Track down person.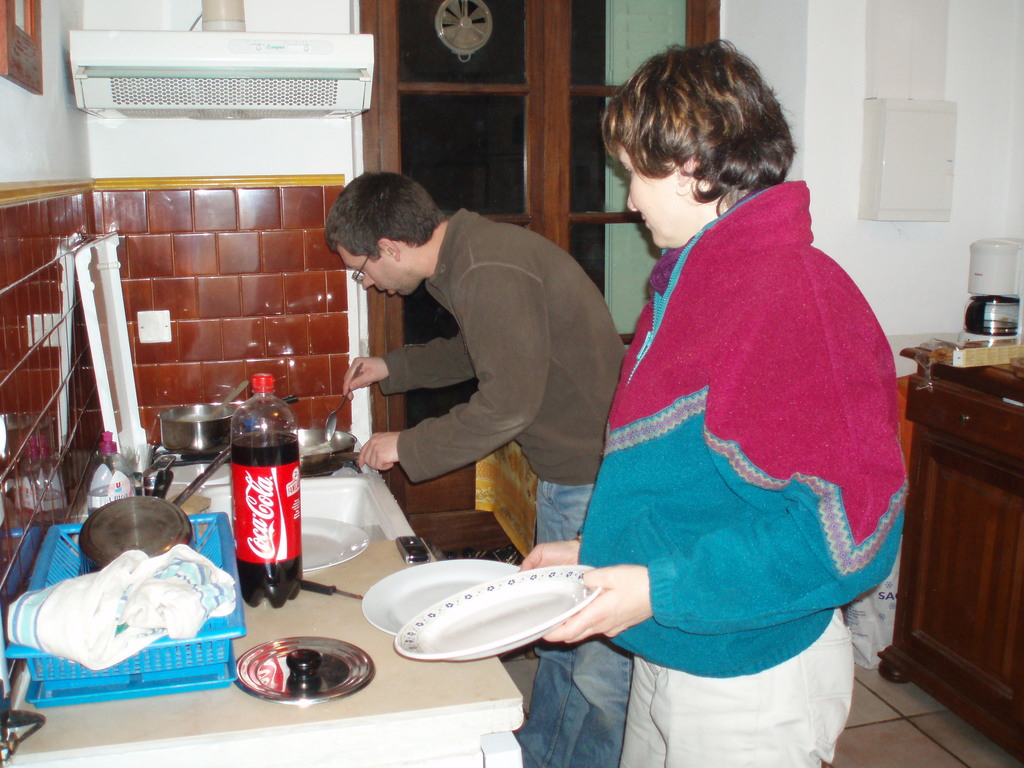
Tracked to {"x1": 324, "y1": 167, "x2": 631, "y2": 767}.
